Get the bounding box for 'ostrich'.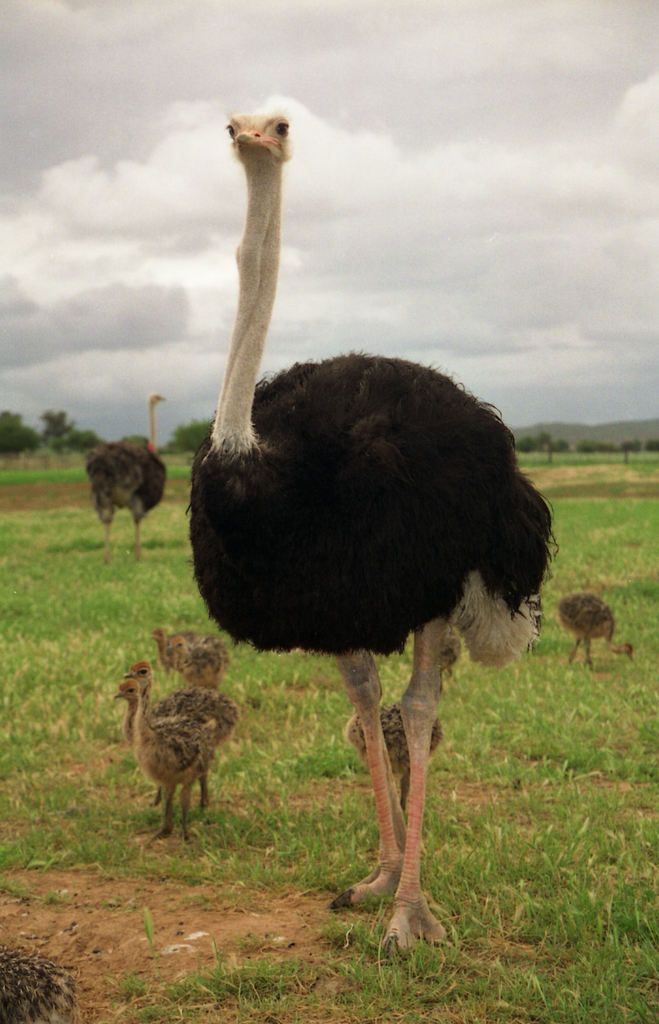
{"left": 349, "top": 689, "right": 445, "bottom": 808}.
